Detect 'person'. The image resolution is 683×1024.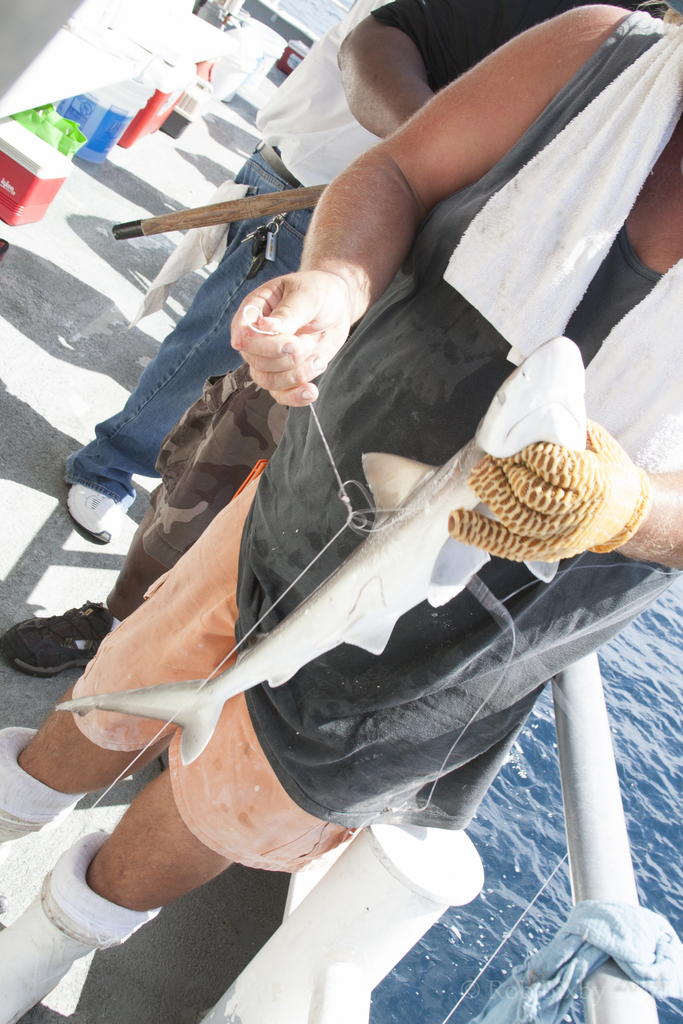
(63, 0, 392, 529).
